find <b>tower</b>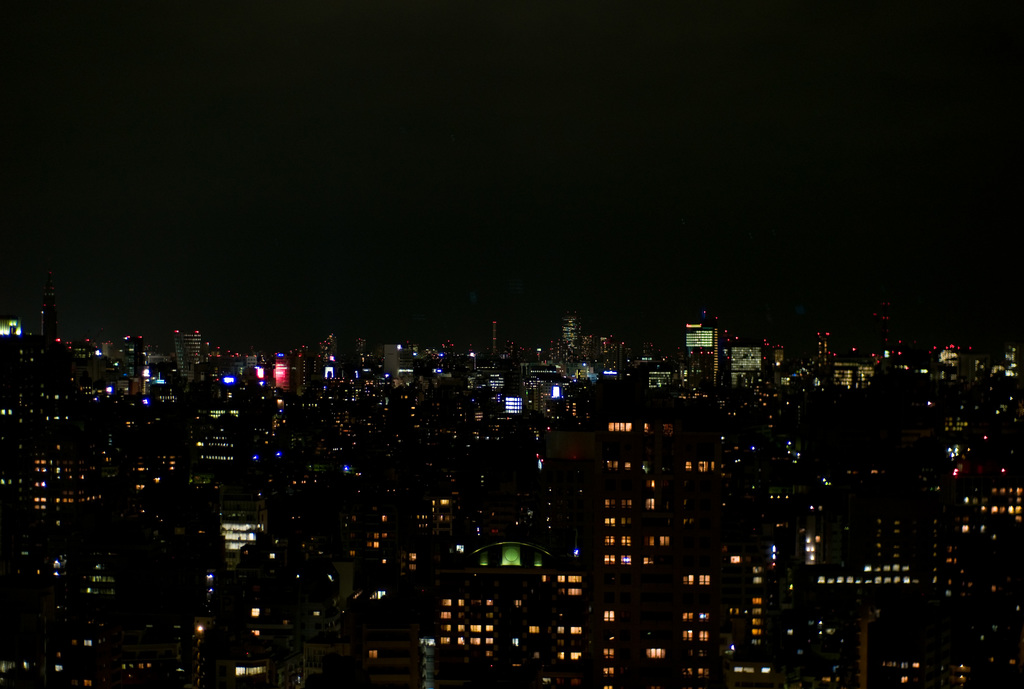
bbox(167, 320, 200, 377)
